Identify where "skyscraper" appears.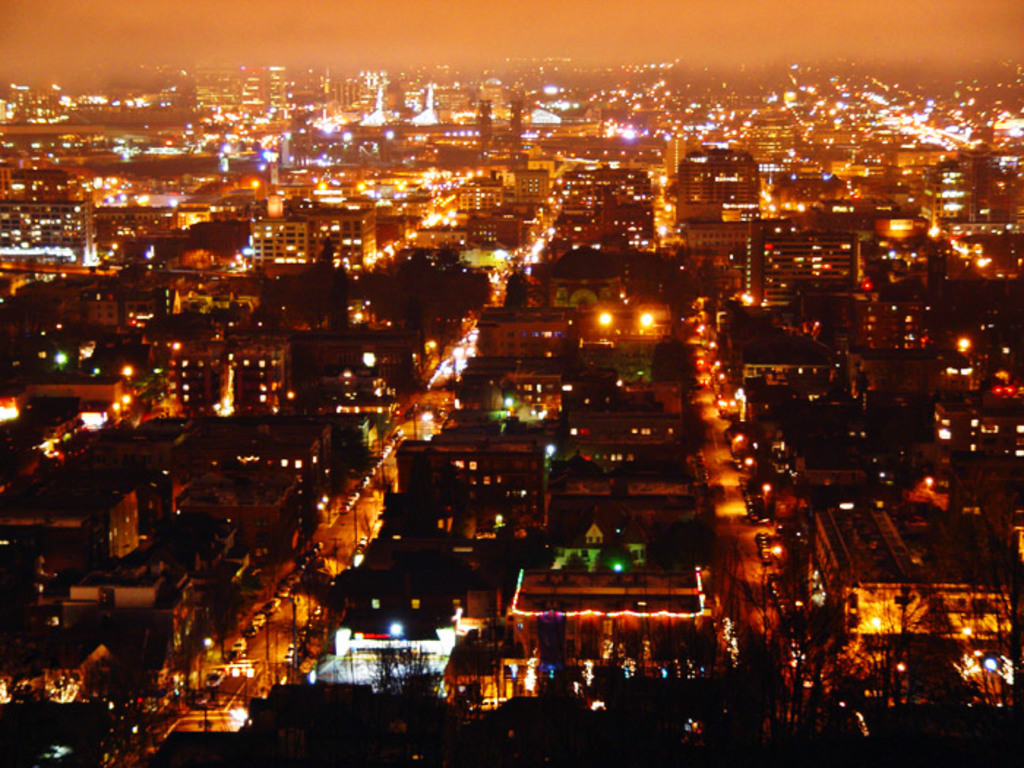
Appears at (x1=244, y1=212, x2=317, y2=265).
